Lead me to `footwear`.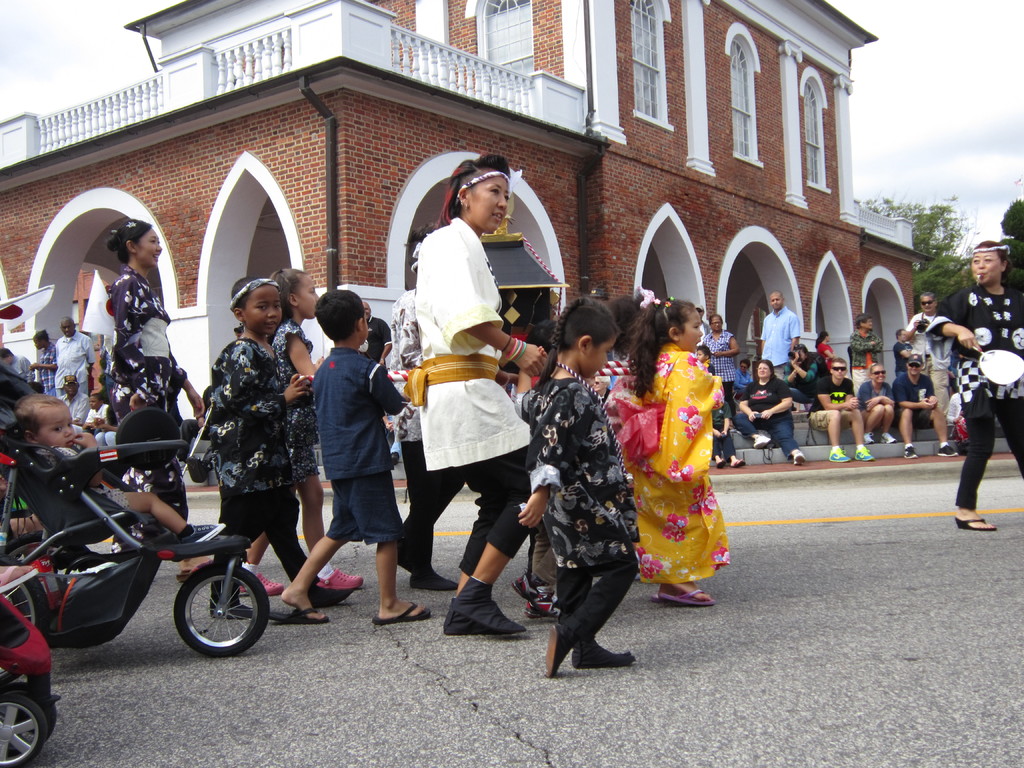
Lead to (left=223, top=566, right=285, bottom=593).
